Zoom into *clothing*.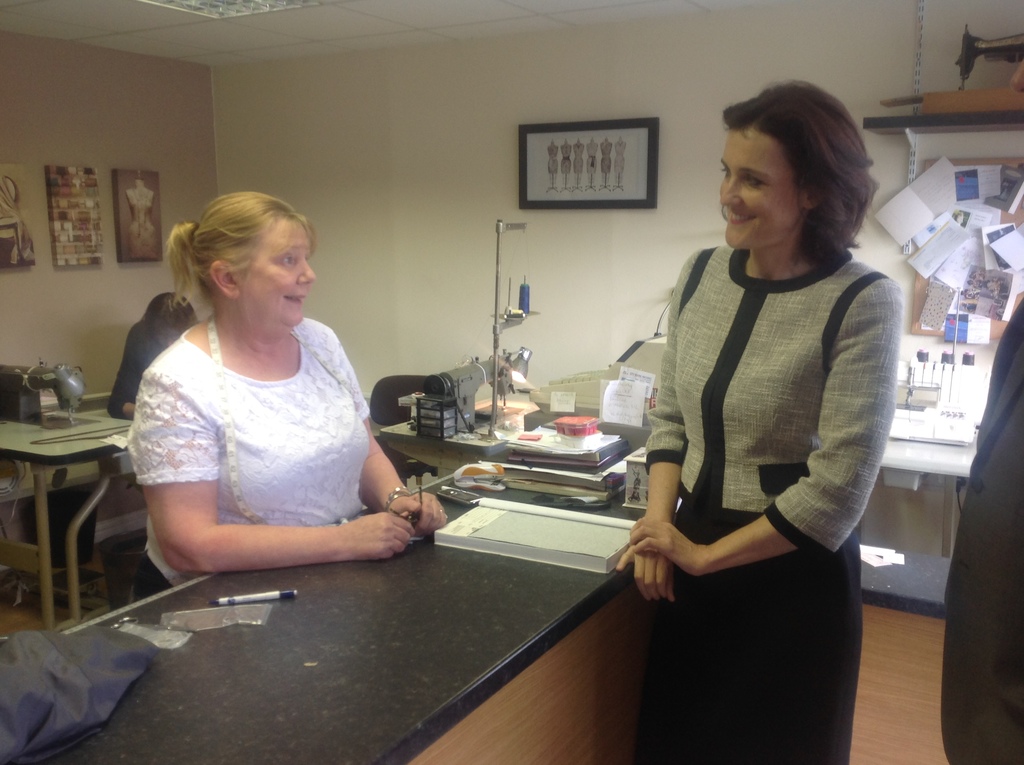
Zoom target: <bbox>111, 324, 178, 412</bbox>.
